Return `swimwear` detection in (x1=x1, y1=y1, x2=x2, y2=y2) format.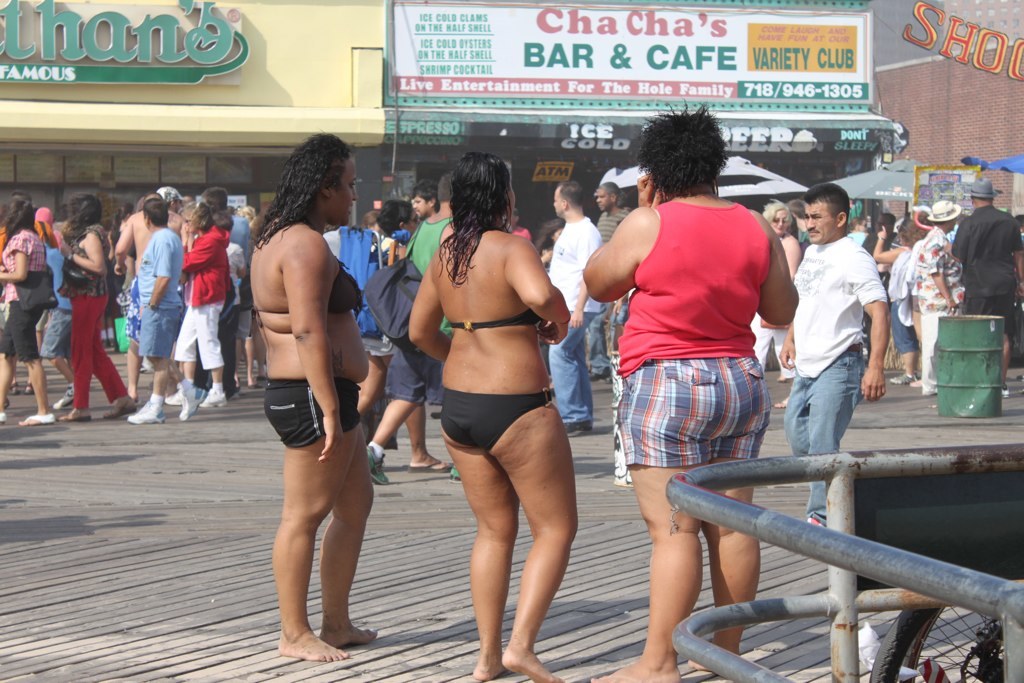
(x1=249, y1=251, x2=366, y2=338).
